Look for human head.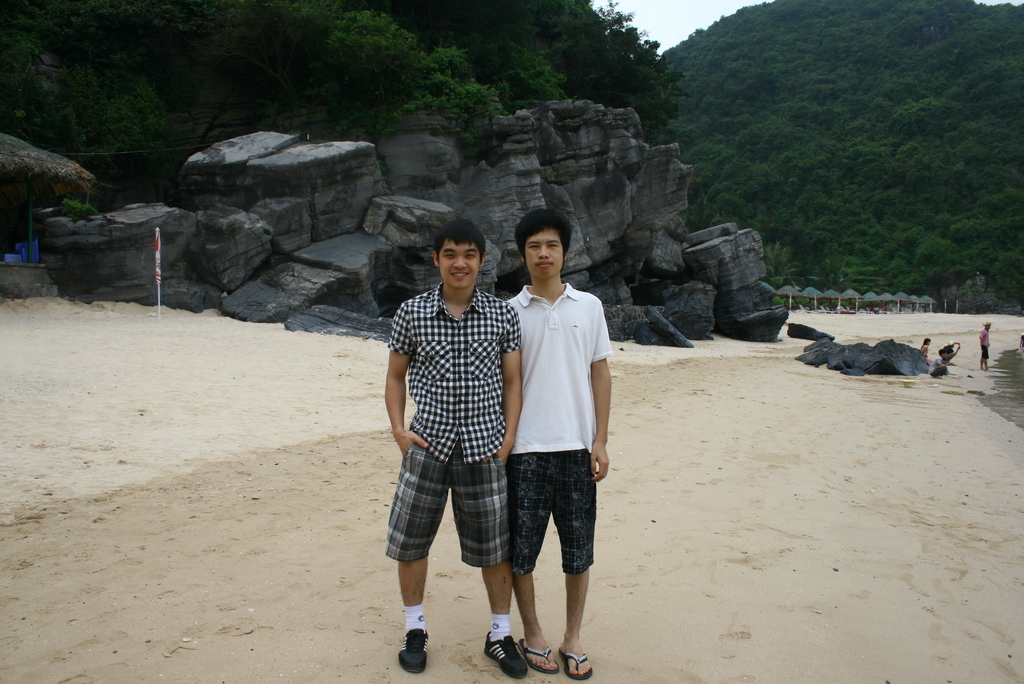
Found: crop(920, 332, 932, 346).
